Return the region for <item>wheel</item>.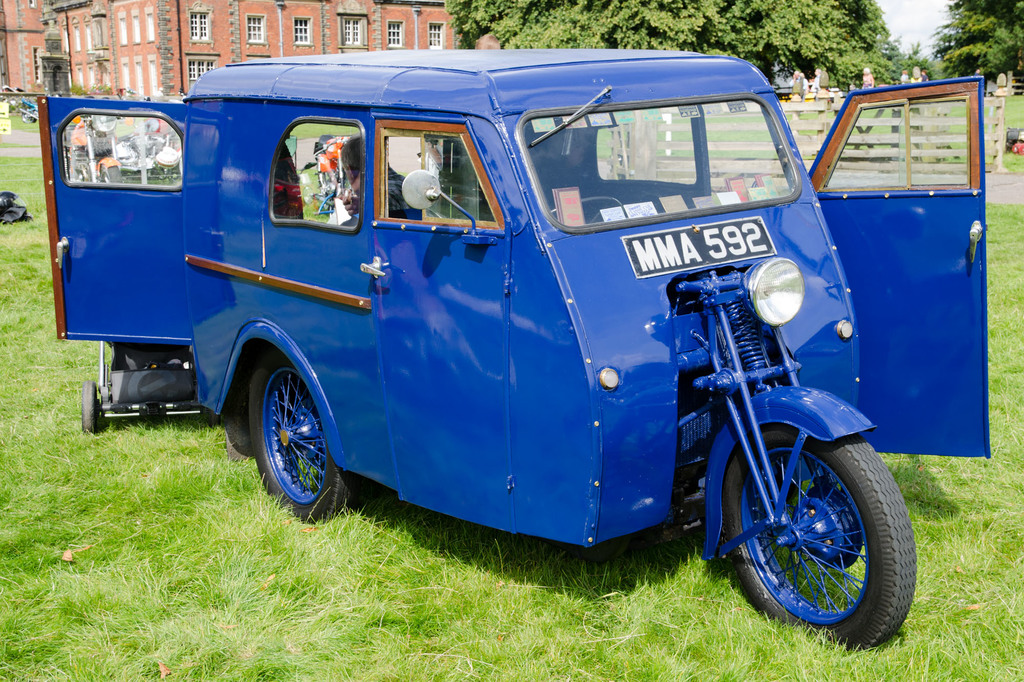
box=[253, 356, 358, 521].
